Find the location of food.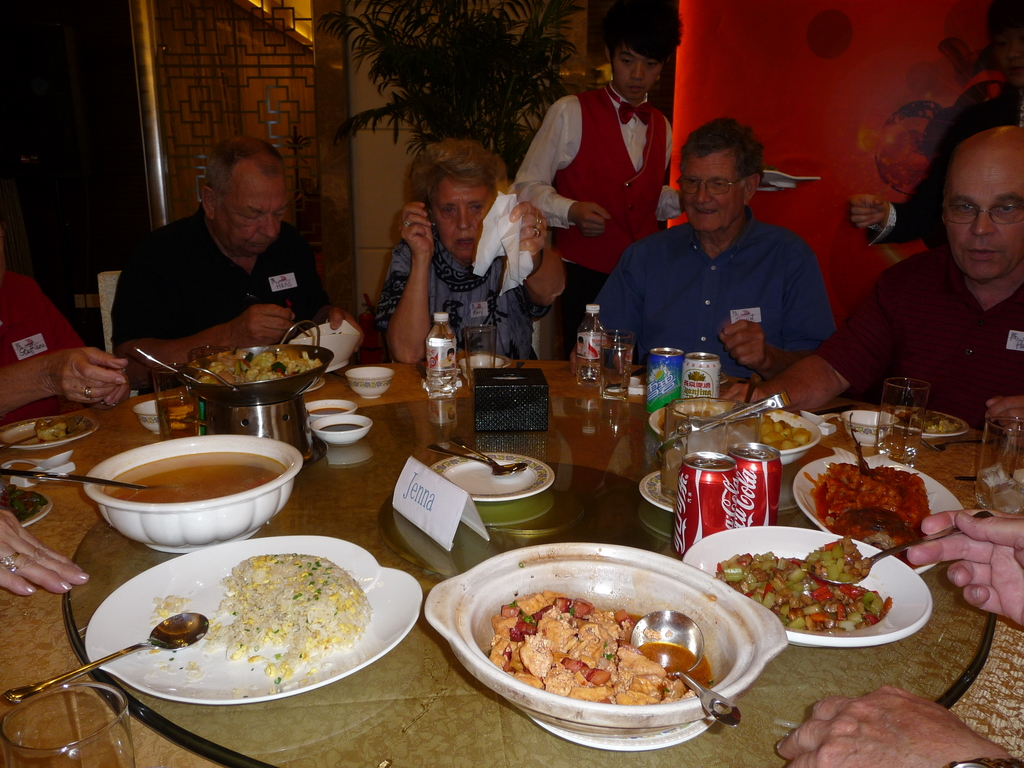
Location: [31, 416, 66, 438].
